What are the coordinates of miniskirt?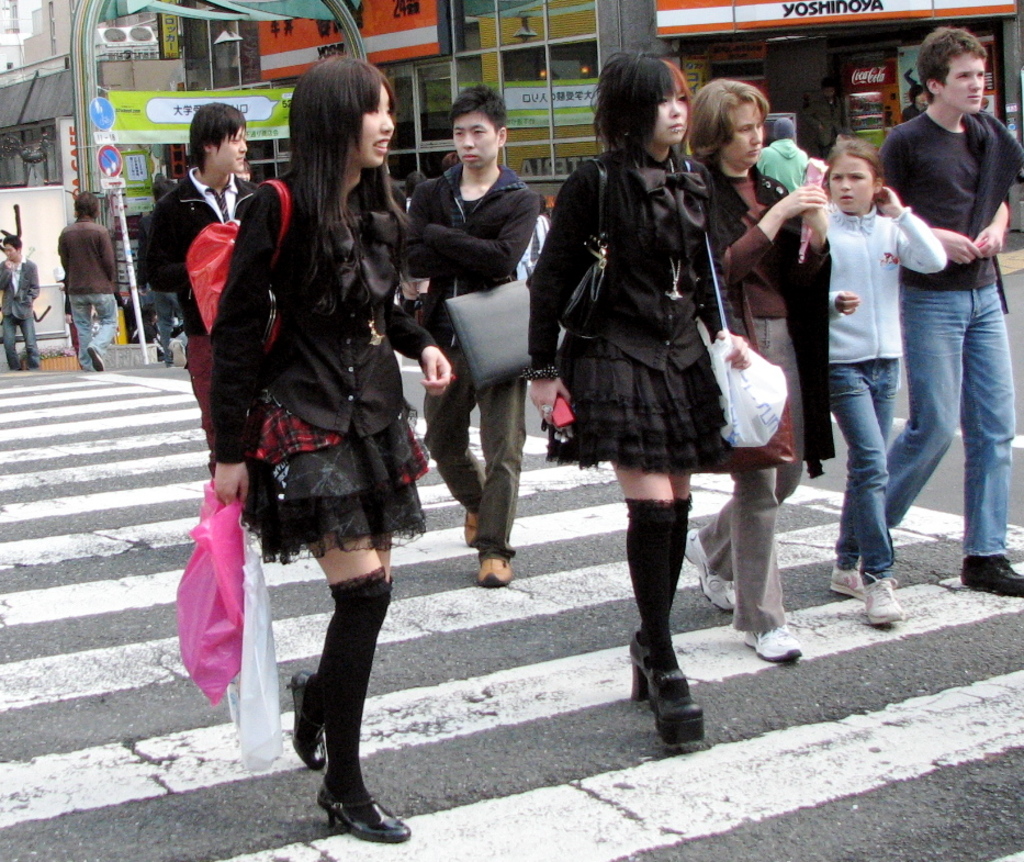
BBox(241, 385, 439, 569).
